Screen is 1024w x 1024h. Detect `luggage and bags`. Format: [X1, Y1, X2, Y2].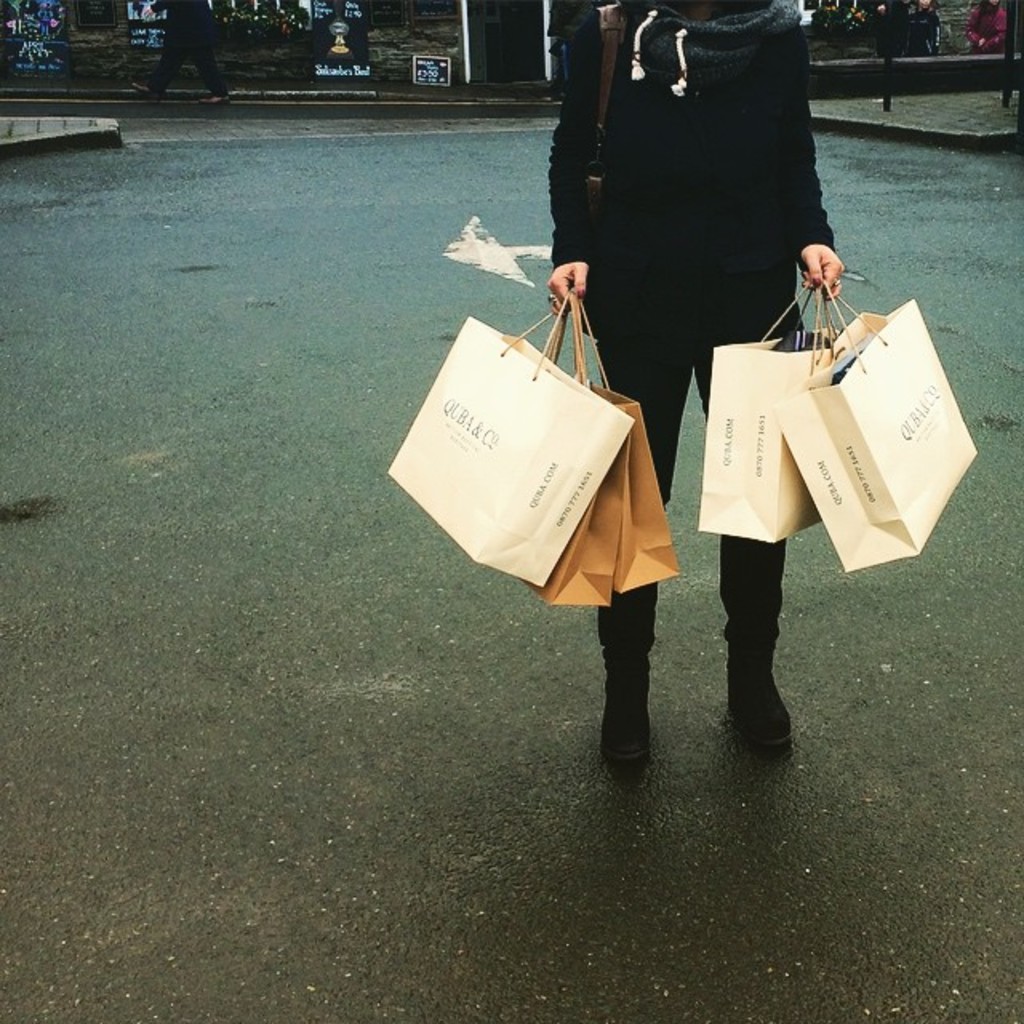
[704, 277, 829, 544].
